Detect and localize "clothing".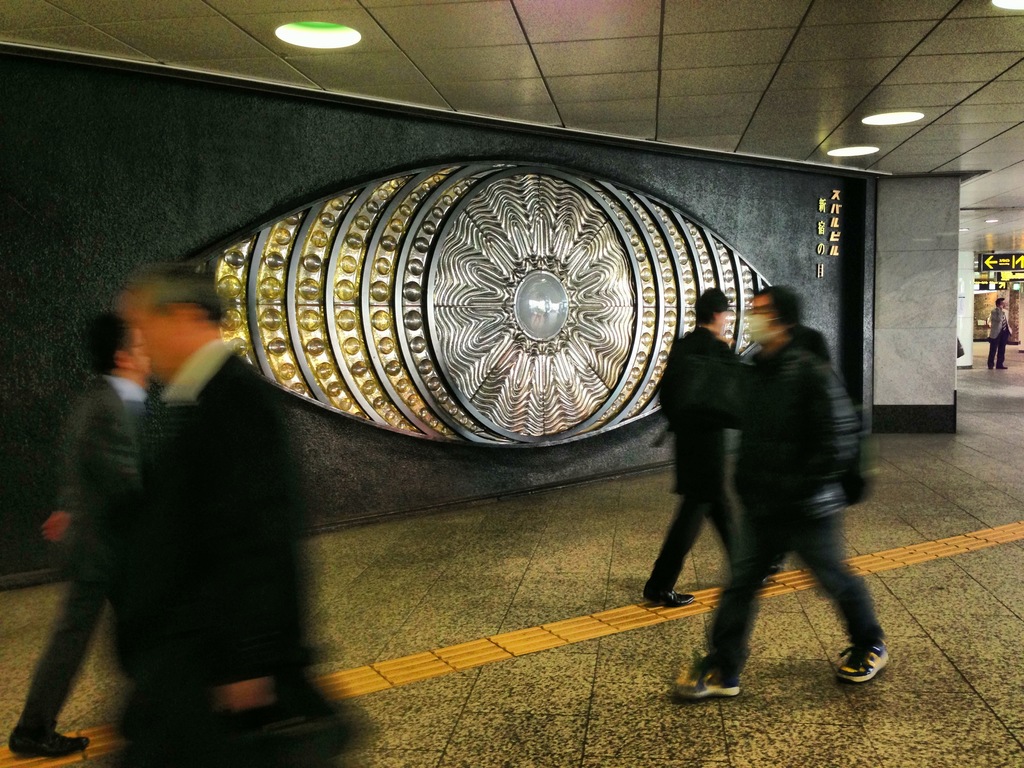
Localized at <bbox>121, 335, 319, 765</bbox>.
